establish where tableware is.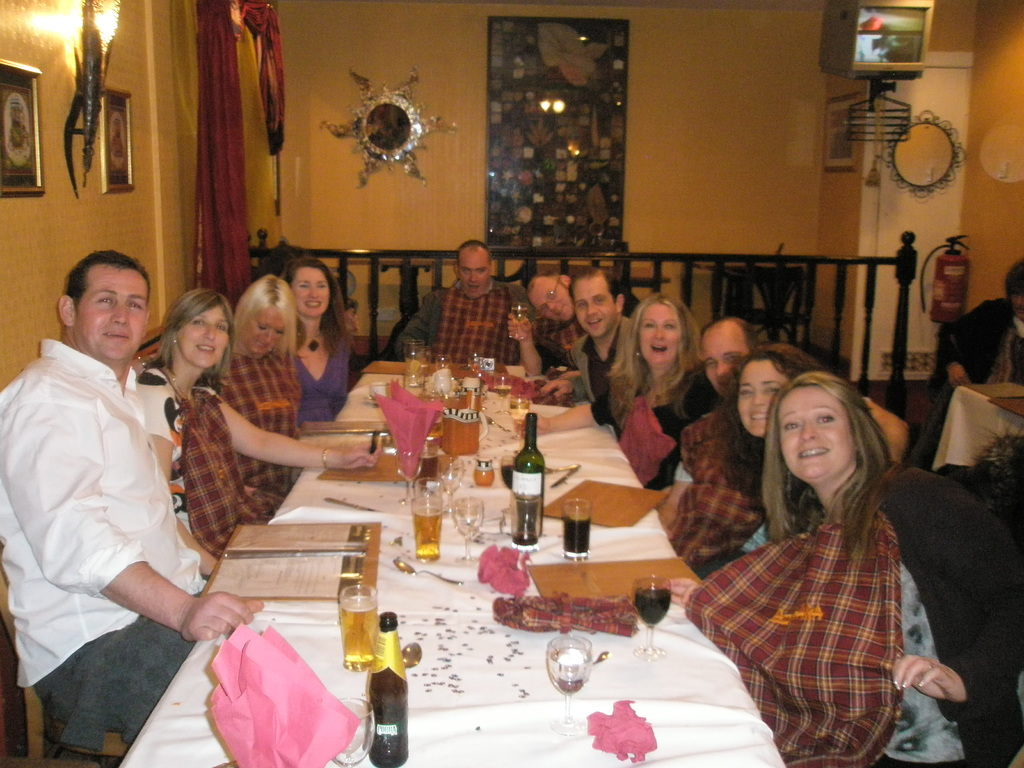
Established at (x1=559, y1=500, x2=593, y2=558).
